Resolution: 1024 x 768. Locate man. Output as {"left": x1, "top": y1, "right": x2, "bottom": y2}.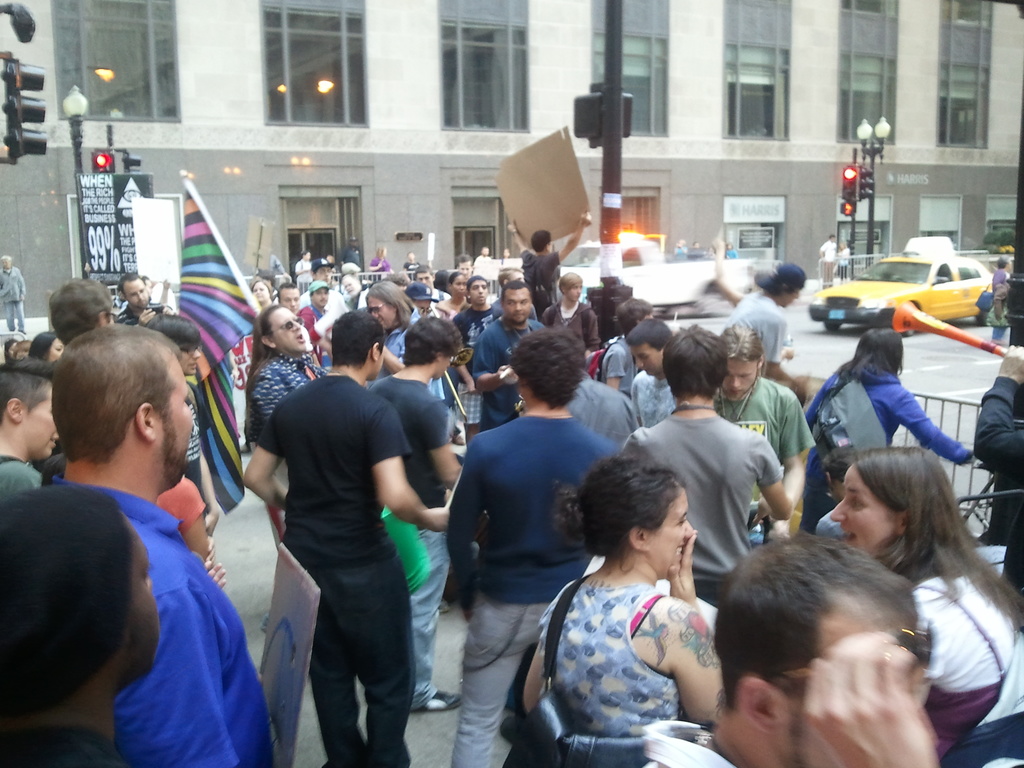
{"left": 0, "top": 356, "right": 59, "bottom": 527}.
